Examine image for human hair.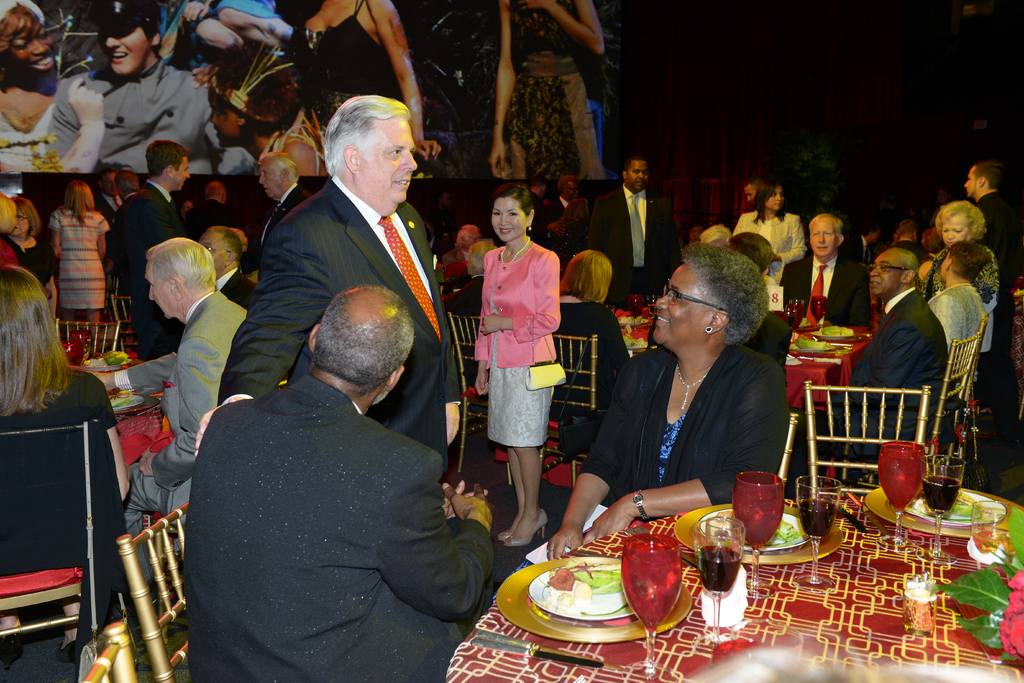
Examination result: [x1=945, y1=239, x2=988, y2=281].
